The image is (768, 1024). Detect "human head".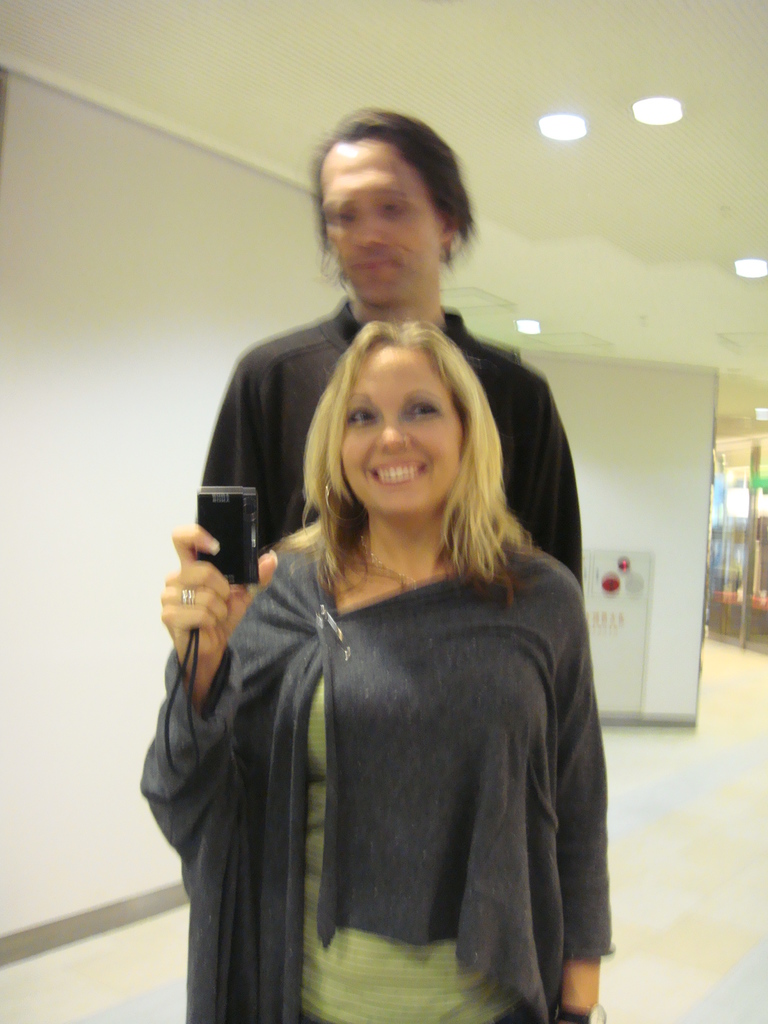
Detection: bbox(327, 326, 486, 516).
